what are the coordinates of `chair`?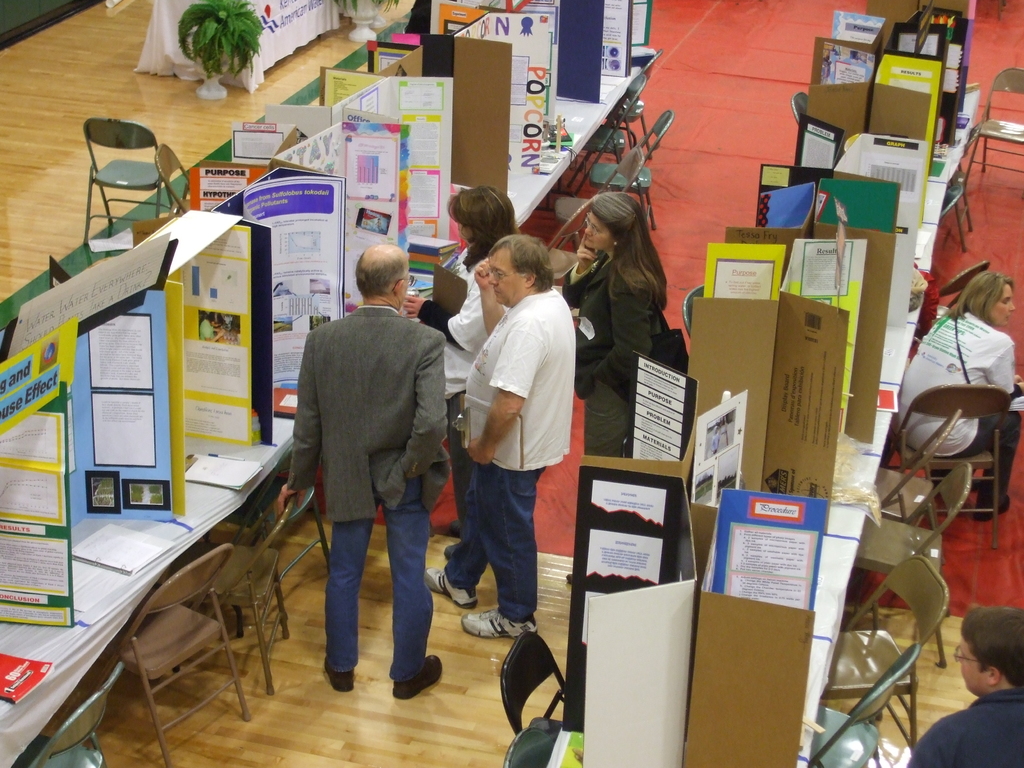
{"x1": 604, "y1": 49, "x2": 657, "y2": 150}.
